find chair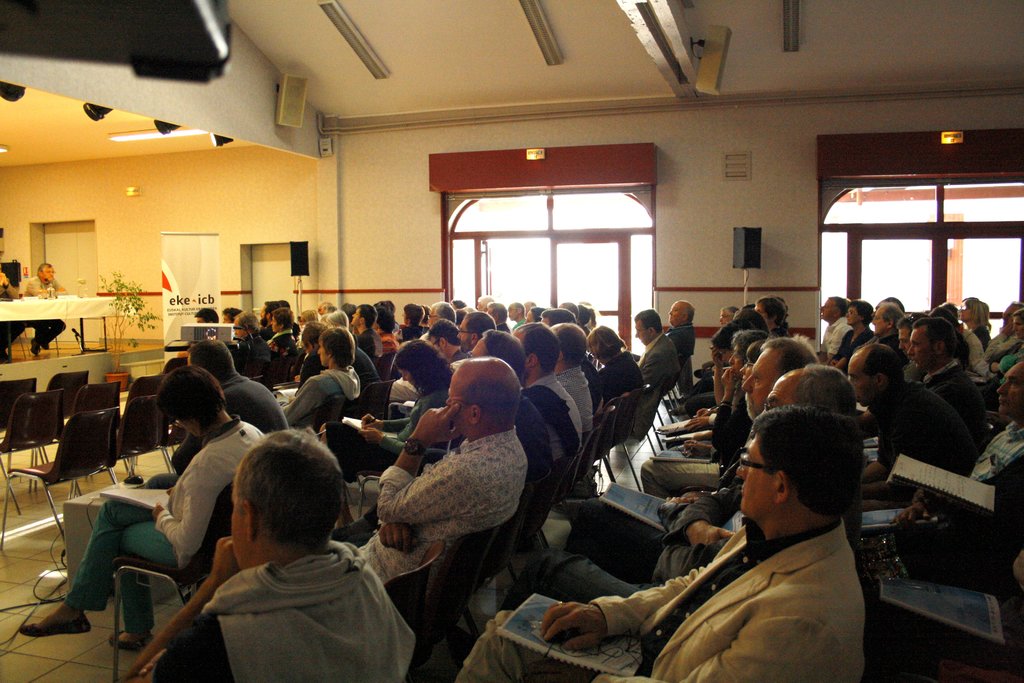
461, 465, 552, 643
